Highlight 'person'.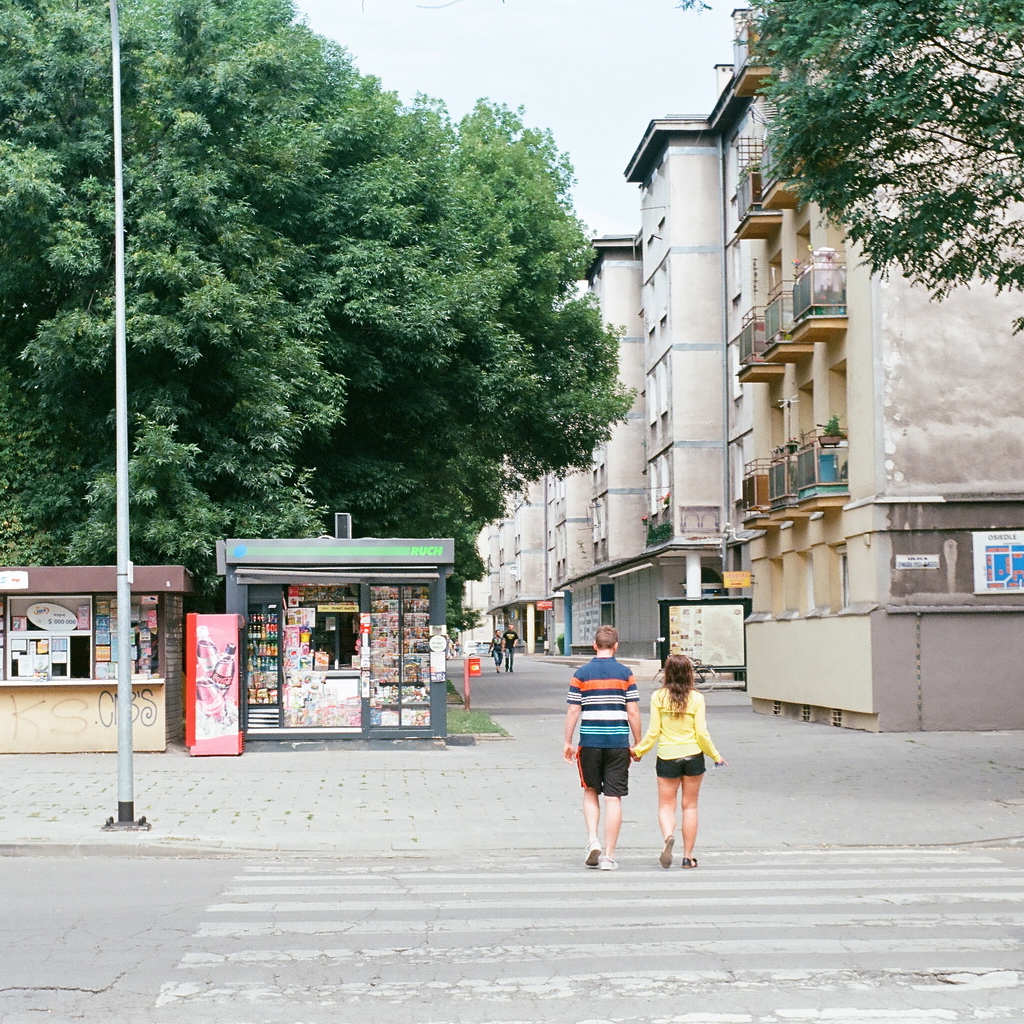
Highlighted region: box(500, 620, 519, 675).
